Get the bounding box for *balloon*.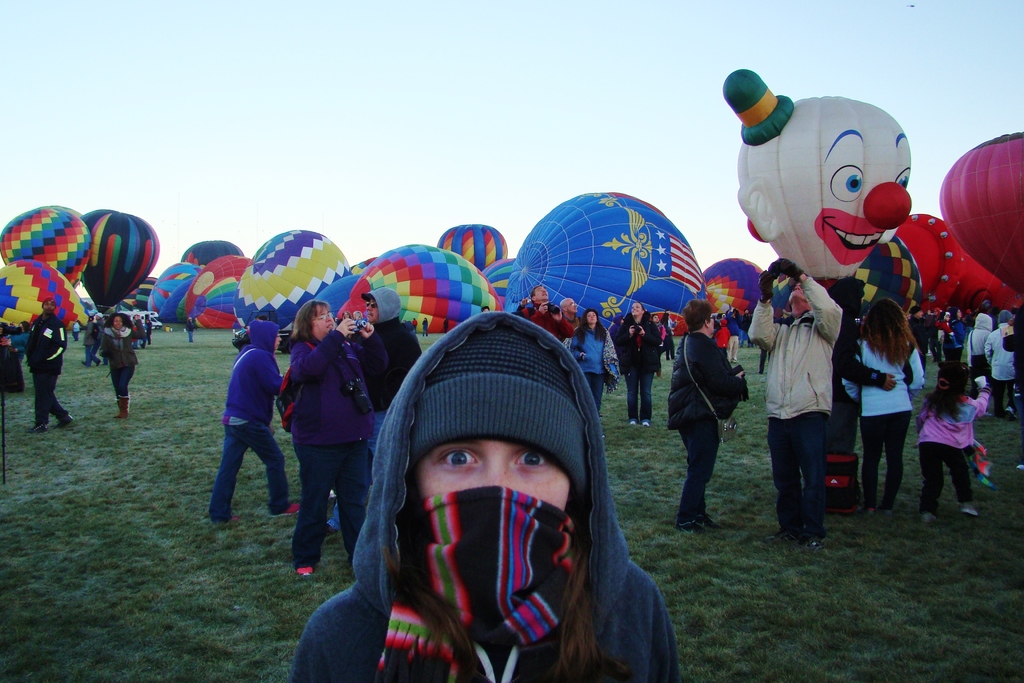
left=177, top=241, right=244, bottom=267.
